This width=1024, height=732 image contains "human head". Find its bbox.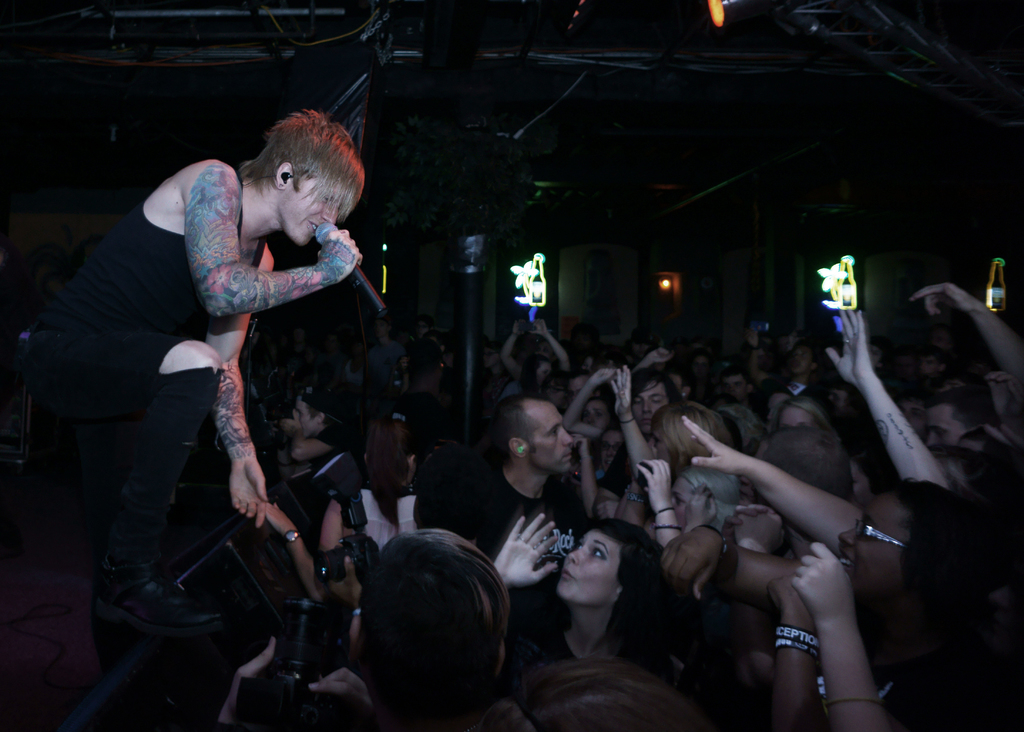
locate(374, 320, 392, 336).
